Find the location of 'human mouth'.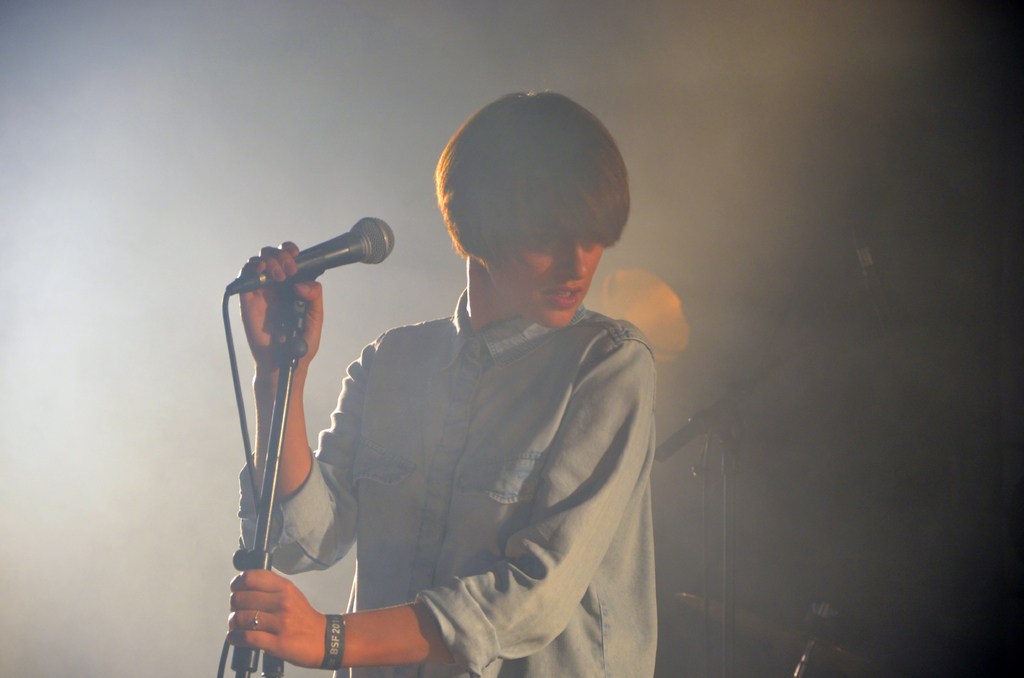
Location: x1=537 y1=282 x2=586 y2=314.
